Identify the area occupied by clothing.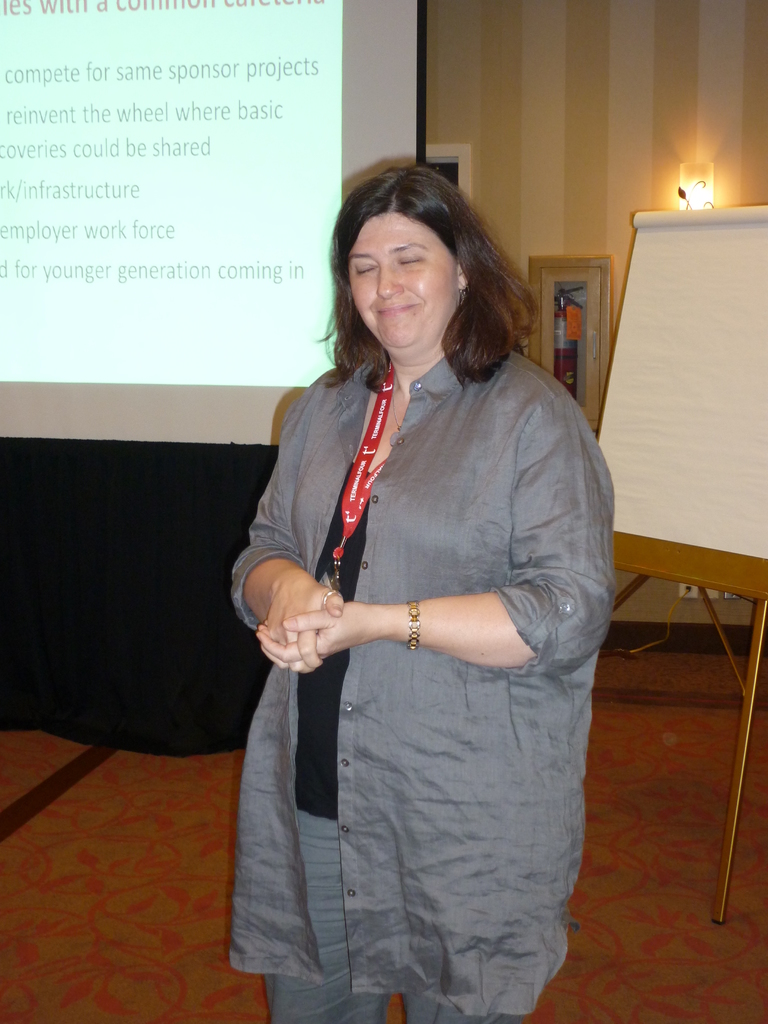
Area: detection(237, 271, 600, 991).
